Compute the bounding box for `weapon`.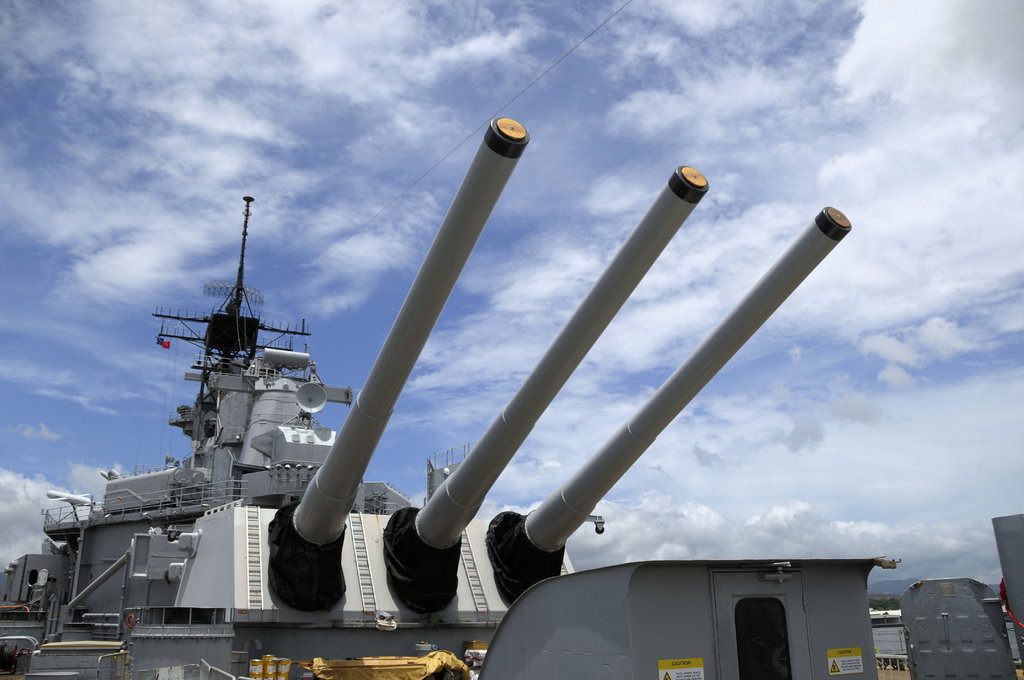
detection(380, 161, 711, 615).
